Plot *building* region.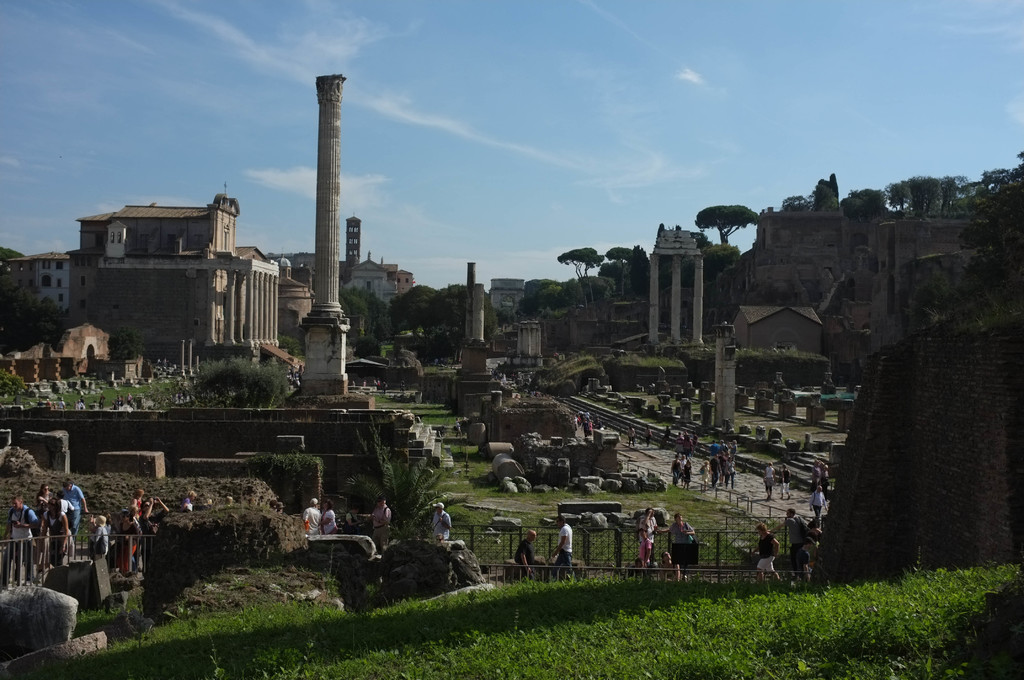
Plotted at 79, 197, 283, 355.
